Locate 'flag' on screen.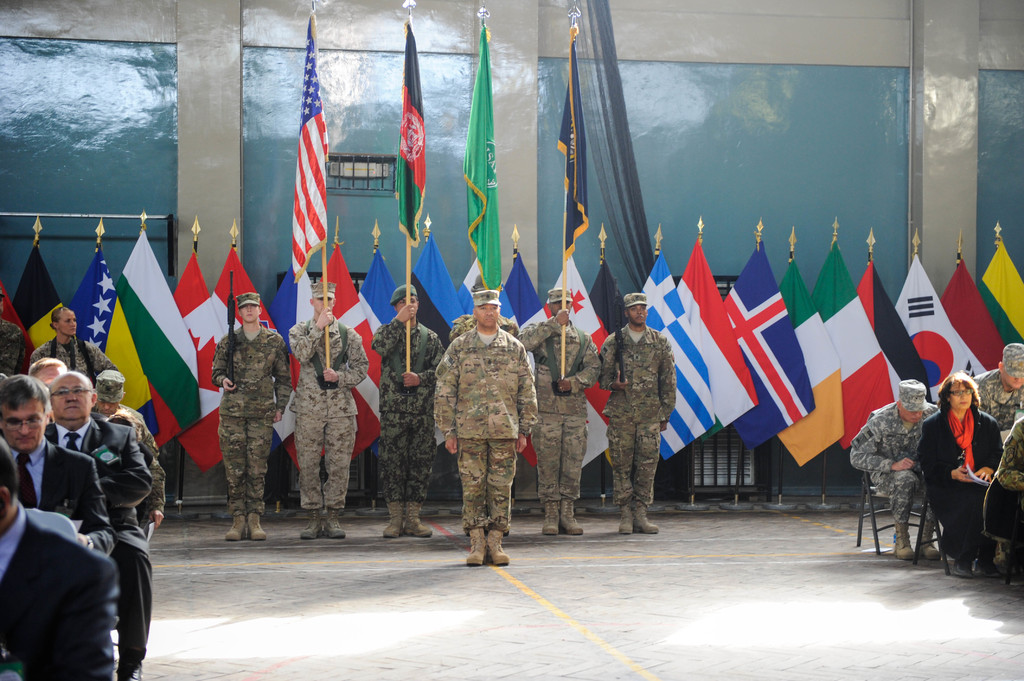
On screen at bbox=(391, 23, 424, 249).
